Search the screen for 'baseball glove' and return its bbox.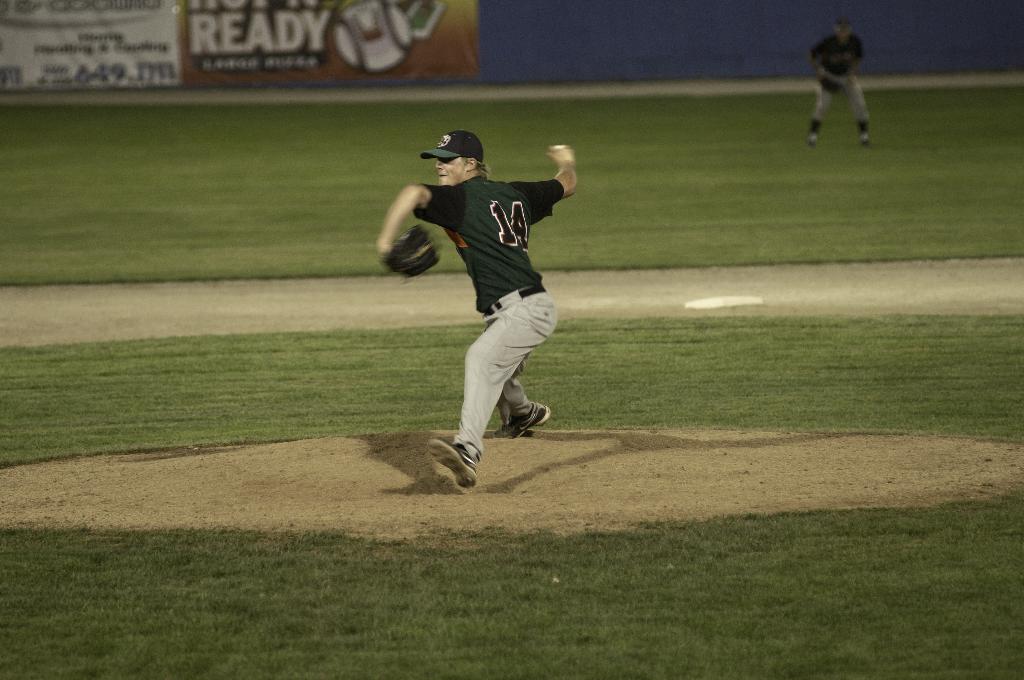
Found: box(817, 67, 849, 93).
